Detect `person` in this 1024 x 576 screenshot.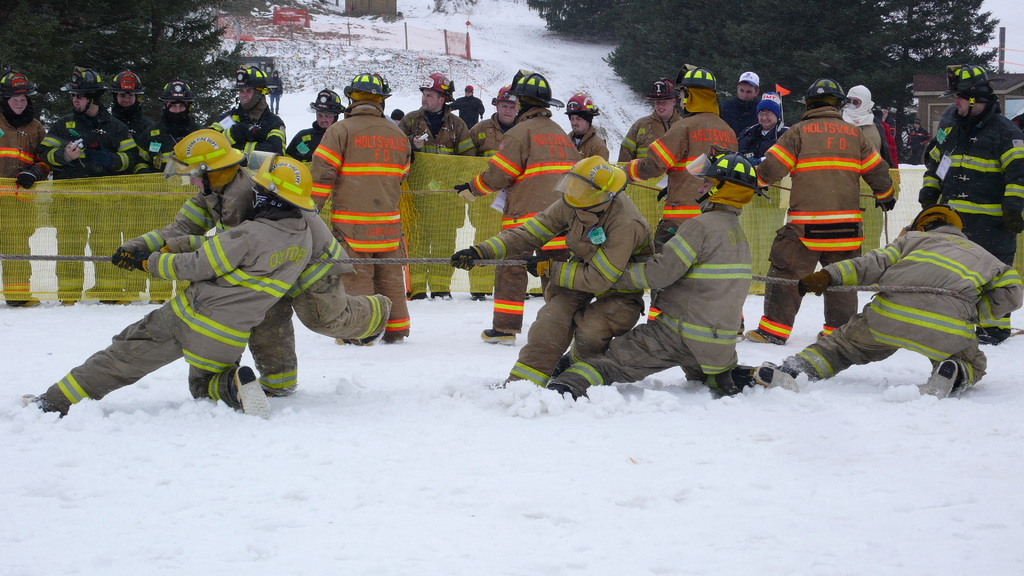
Detection: left=293, top=63, right=410, bottom=345.
